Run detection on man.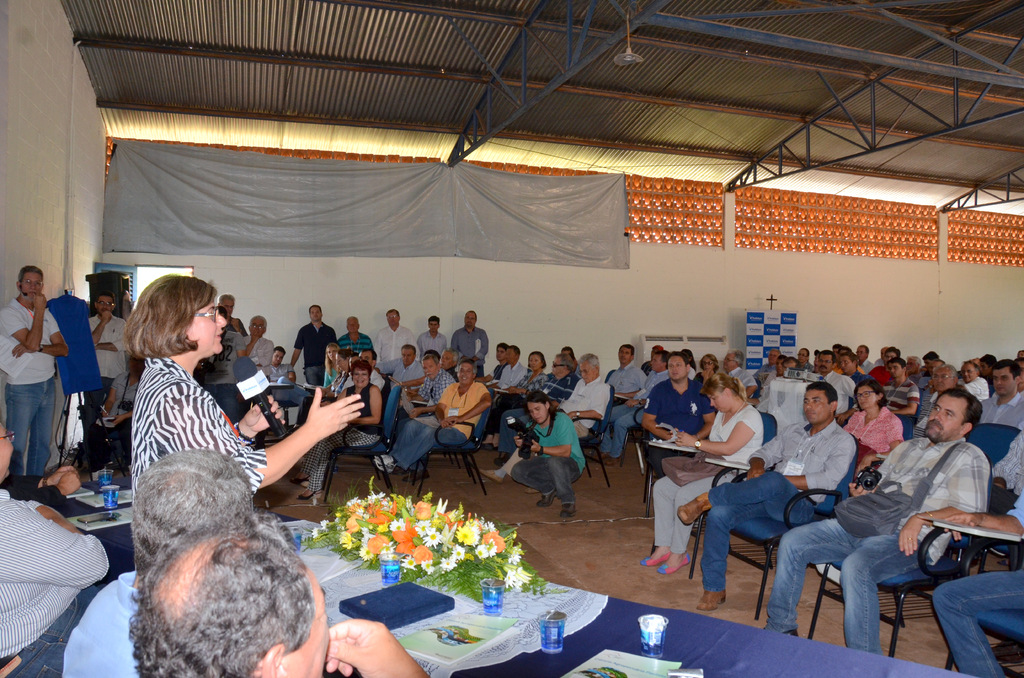
Result: l=929, t=359, r=948, b=374.
